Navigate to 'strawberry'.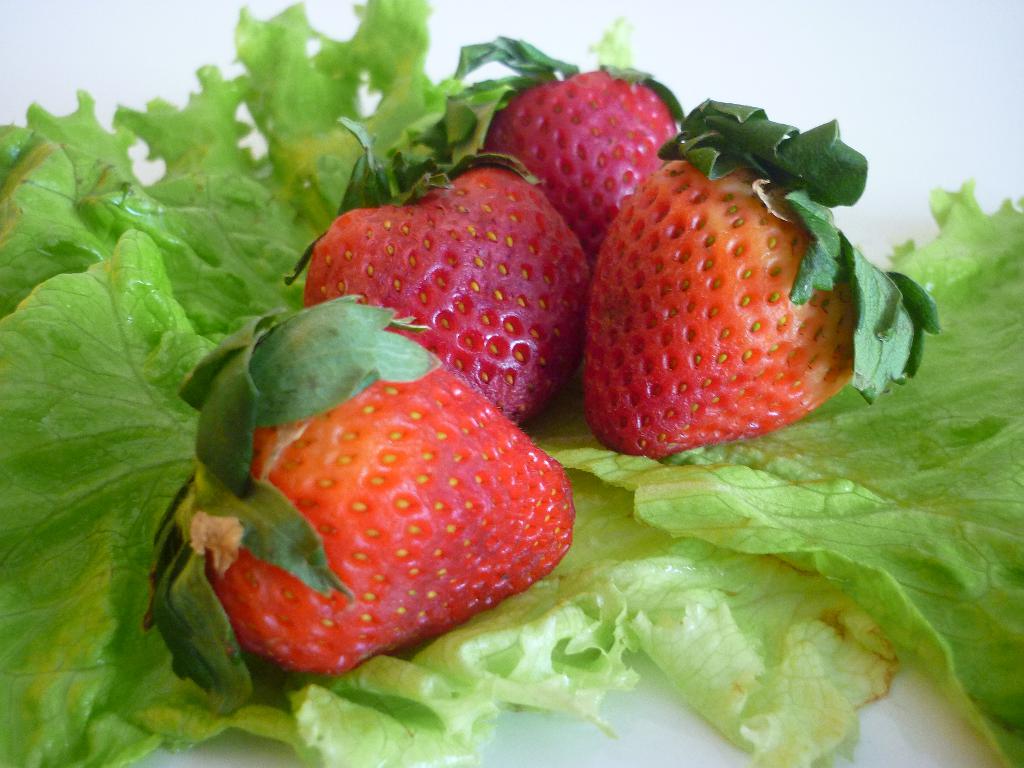
Navigation target: BBox(593, 102, 941, 458).
